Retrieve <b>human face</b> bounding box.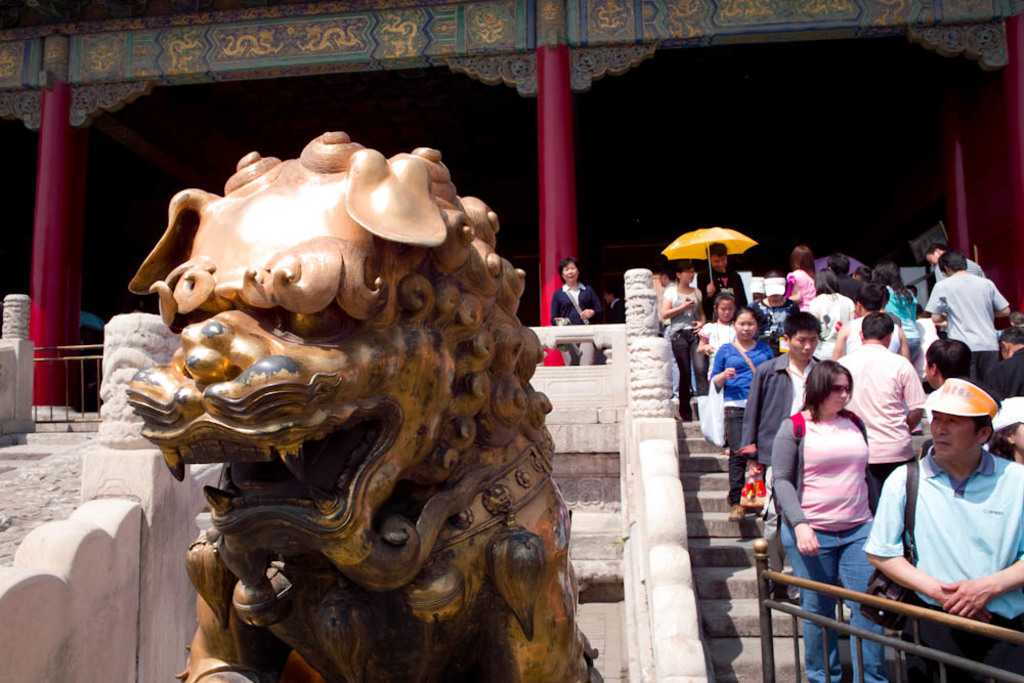
Bounding box: Rect(928, 410, 981, 456).
